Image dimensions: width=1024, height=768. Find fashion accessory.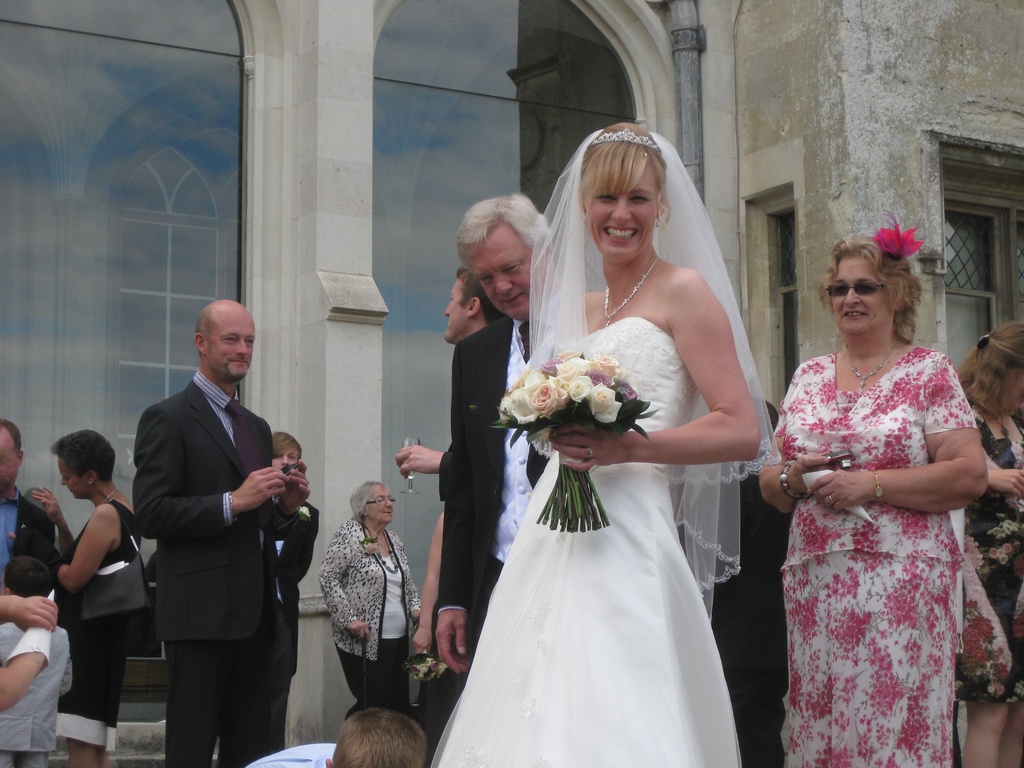
rect(588, 127, 664, 155).
